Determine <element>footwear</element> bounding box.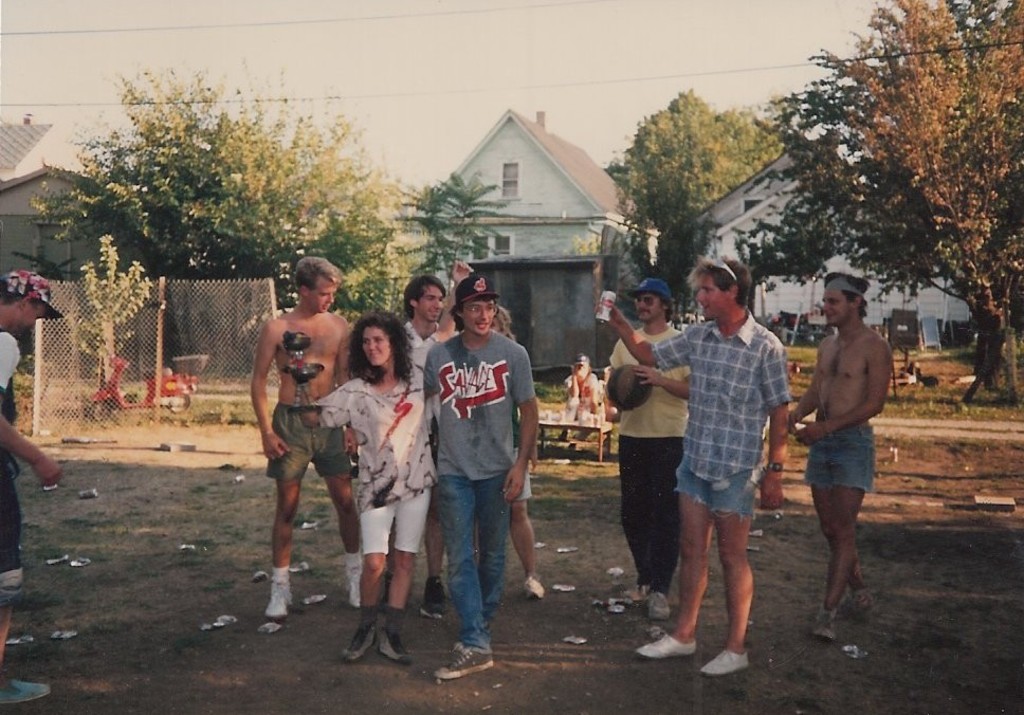
Determined: <bbox>424, 579, 449, 616</bbox>.
